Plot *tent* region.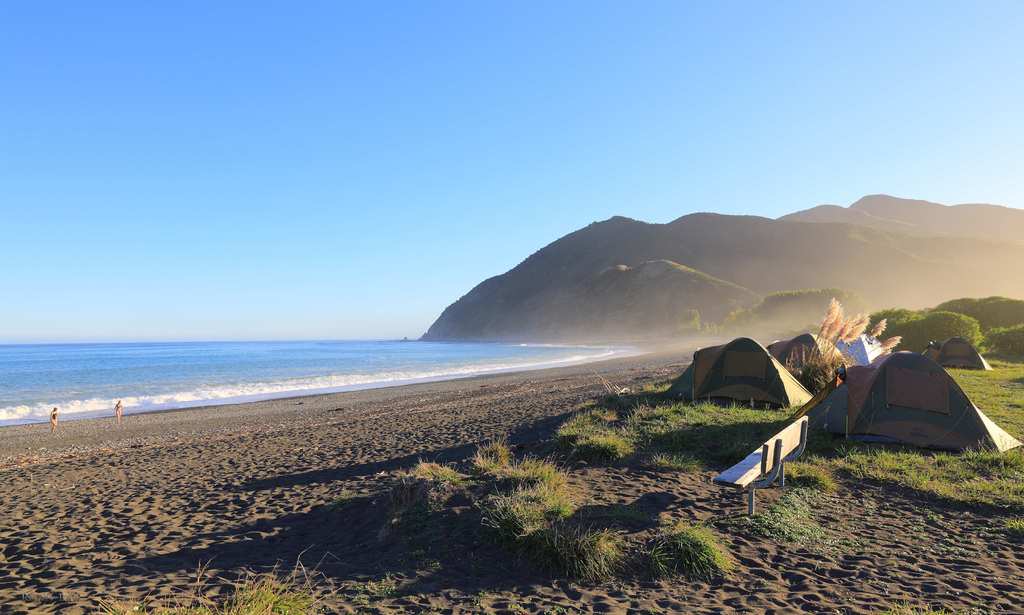
Plotted at BBox(935, 336, 994, 375).
